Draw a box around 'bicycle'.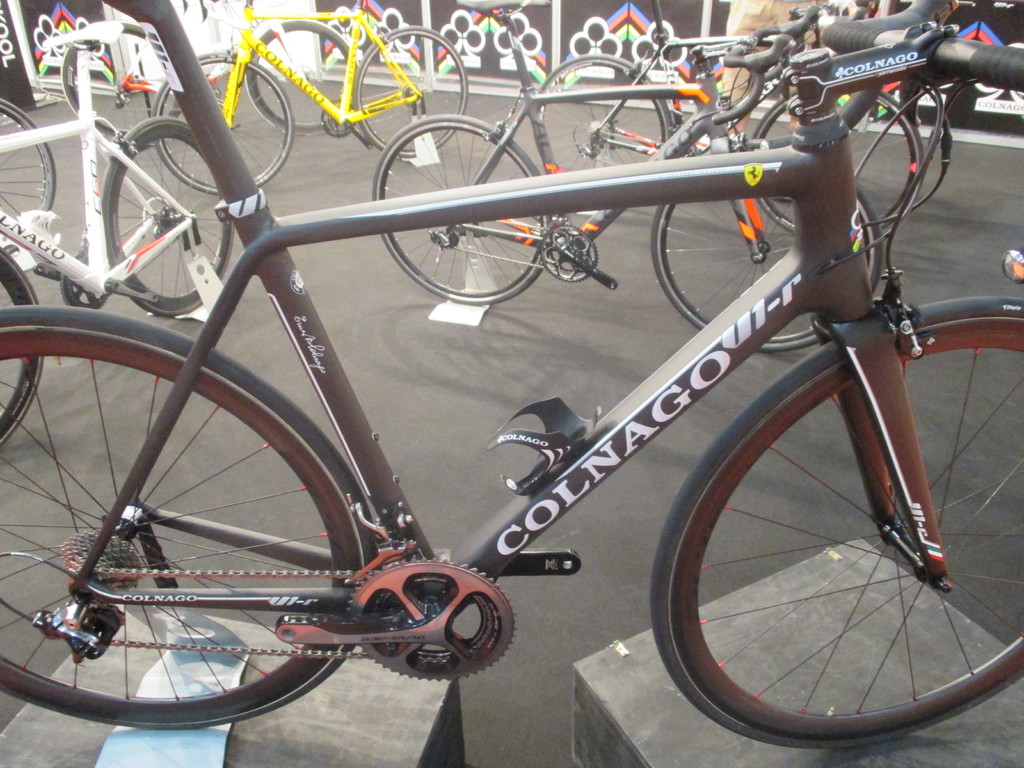
[57,0,361,151].
